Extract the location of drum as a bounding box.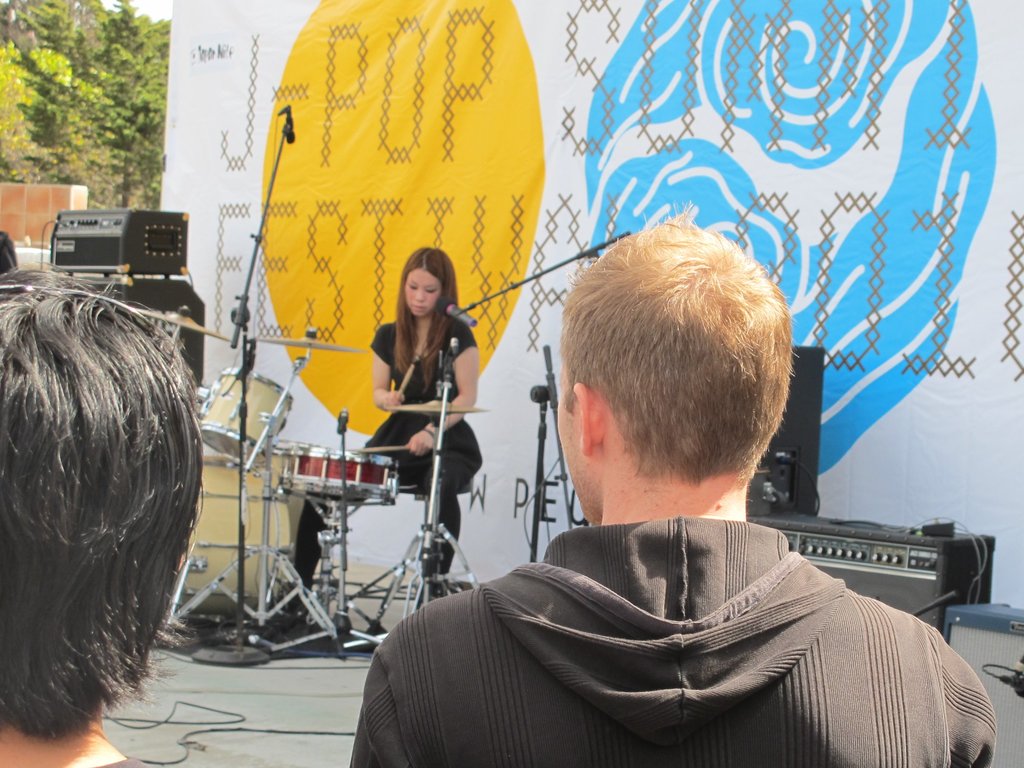
x1=278, y1=444, x2=400, y2=504.
